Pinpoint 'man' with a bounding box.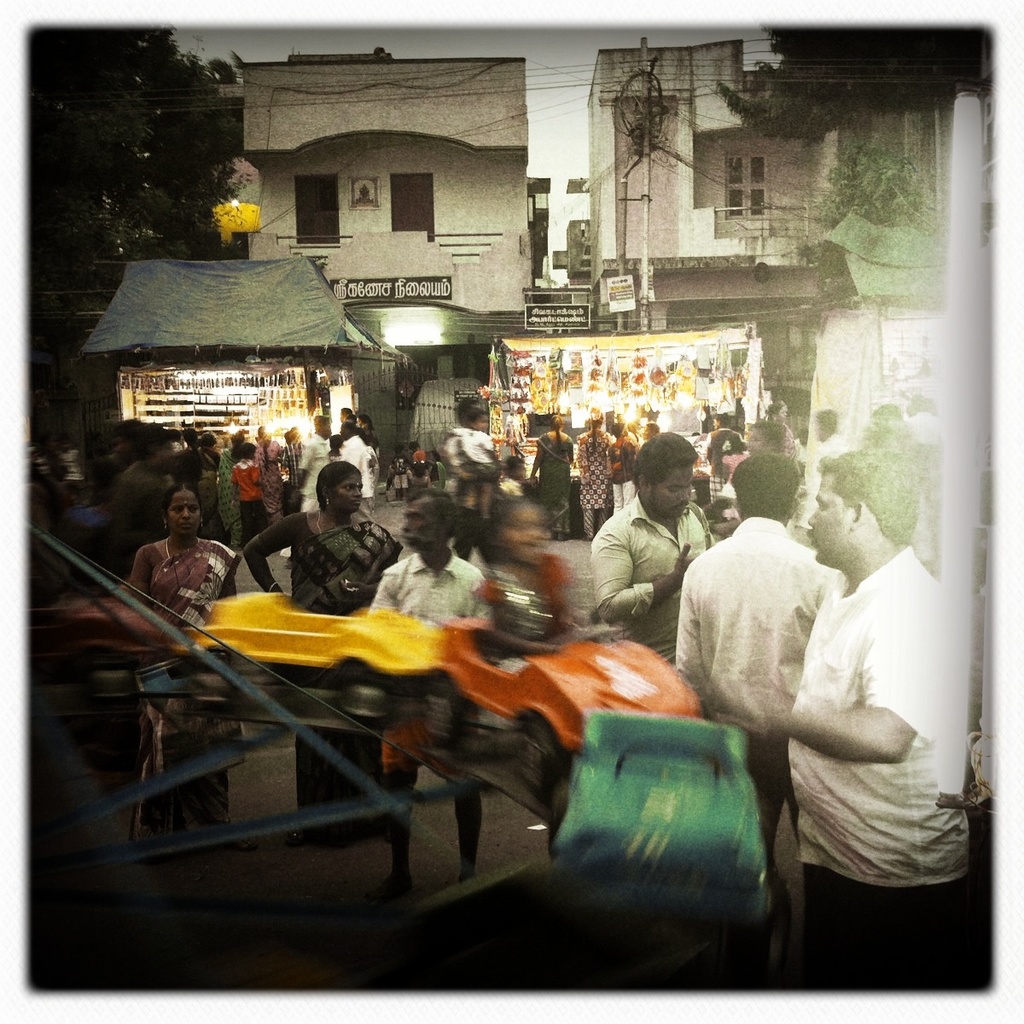
region(364, 490, 483, 910).
